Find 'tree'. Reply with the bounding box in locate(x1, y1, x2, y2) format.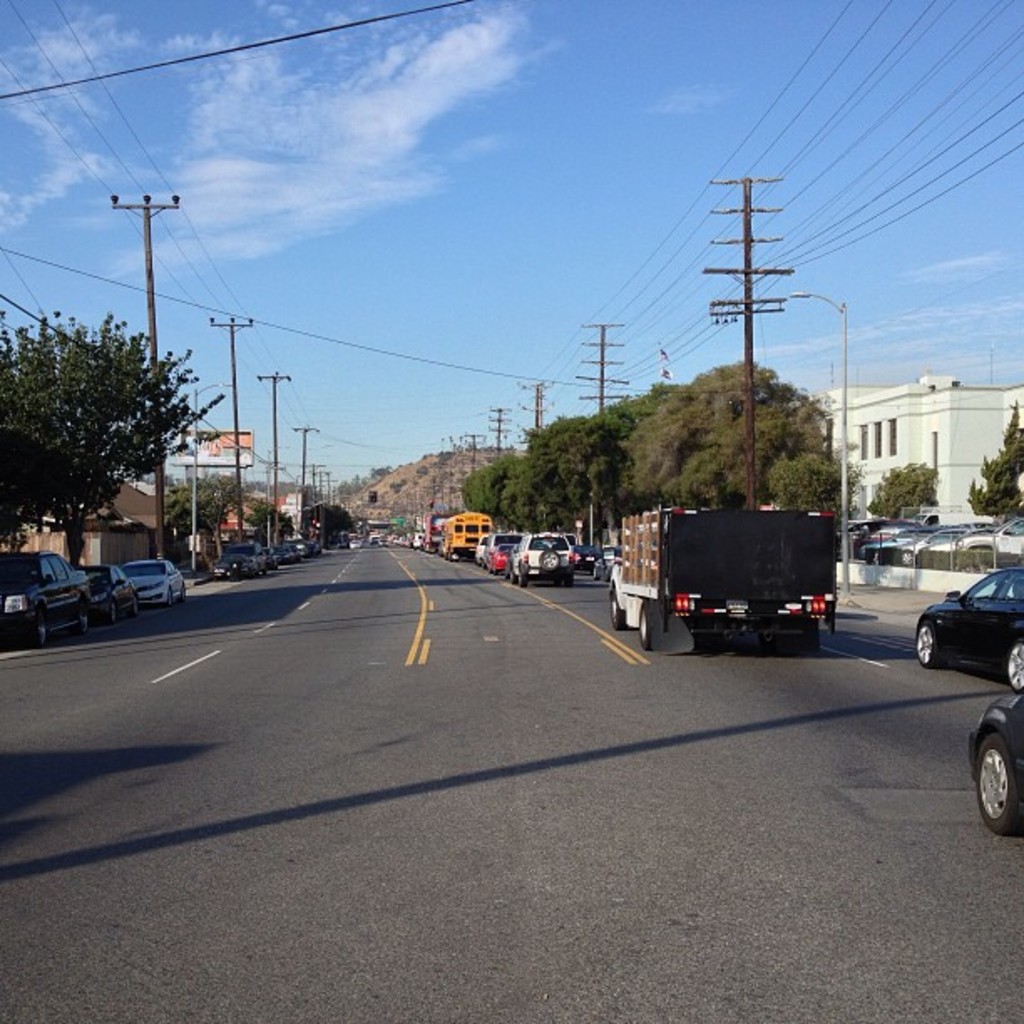
locate(10, 286, 231, 576).
